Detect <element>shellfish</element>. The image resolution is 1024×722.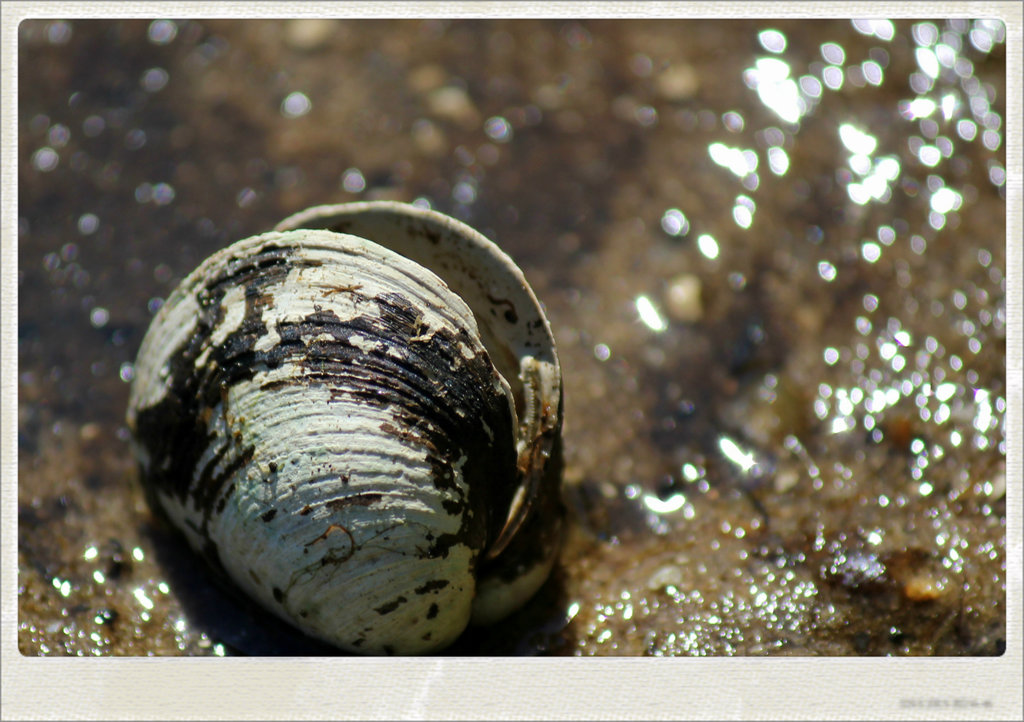
rect(118, 190, 570, 661).
